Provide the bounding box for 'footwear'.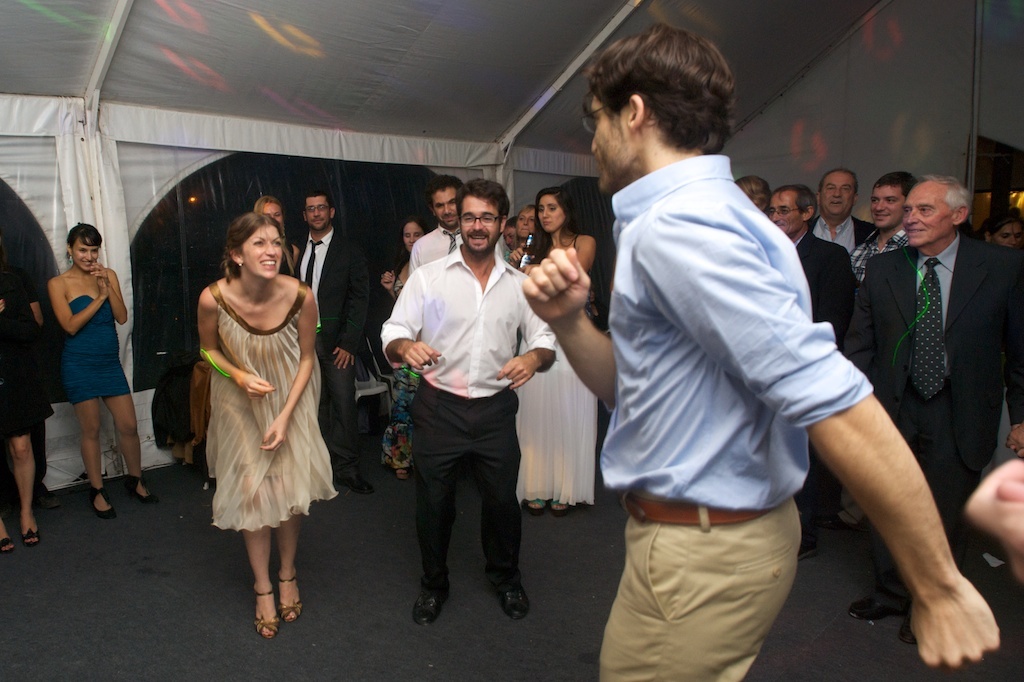
[797,529,819,559].
